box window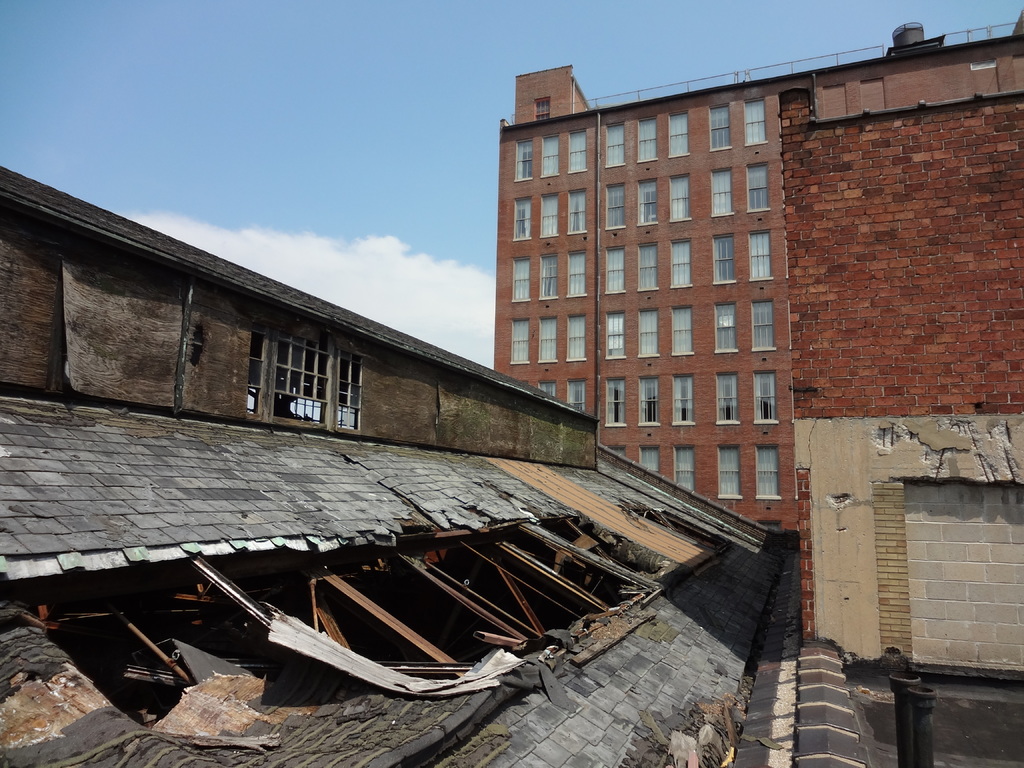
234, 319, 364, 439
